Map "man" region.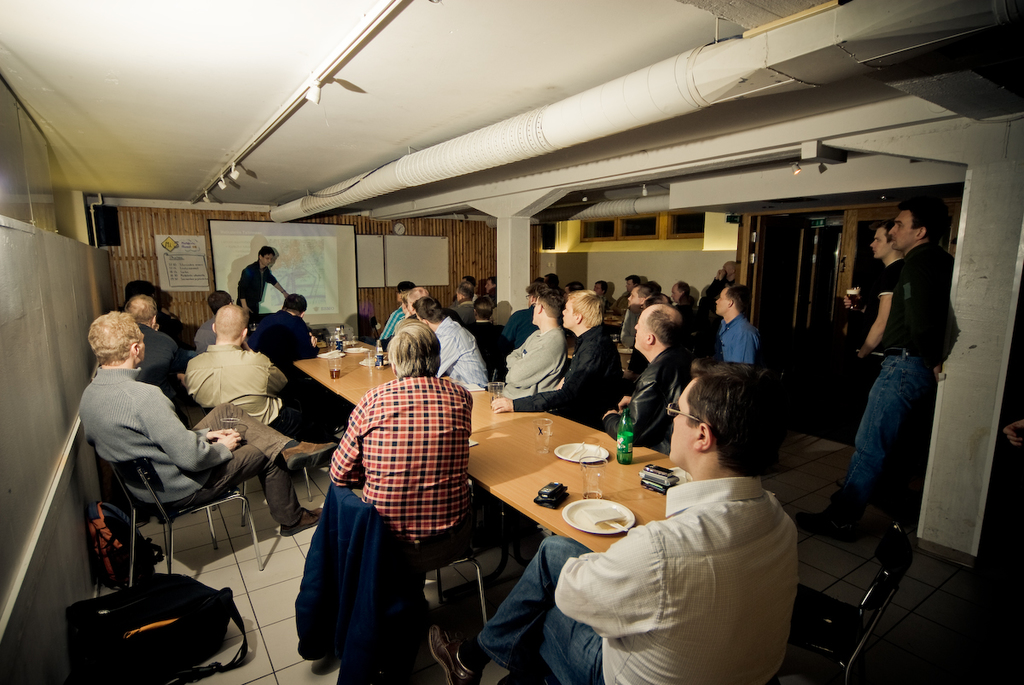
Mapped to (503, 276, 567, 392).
